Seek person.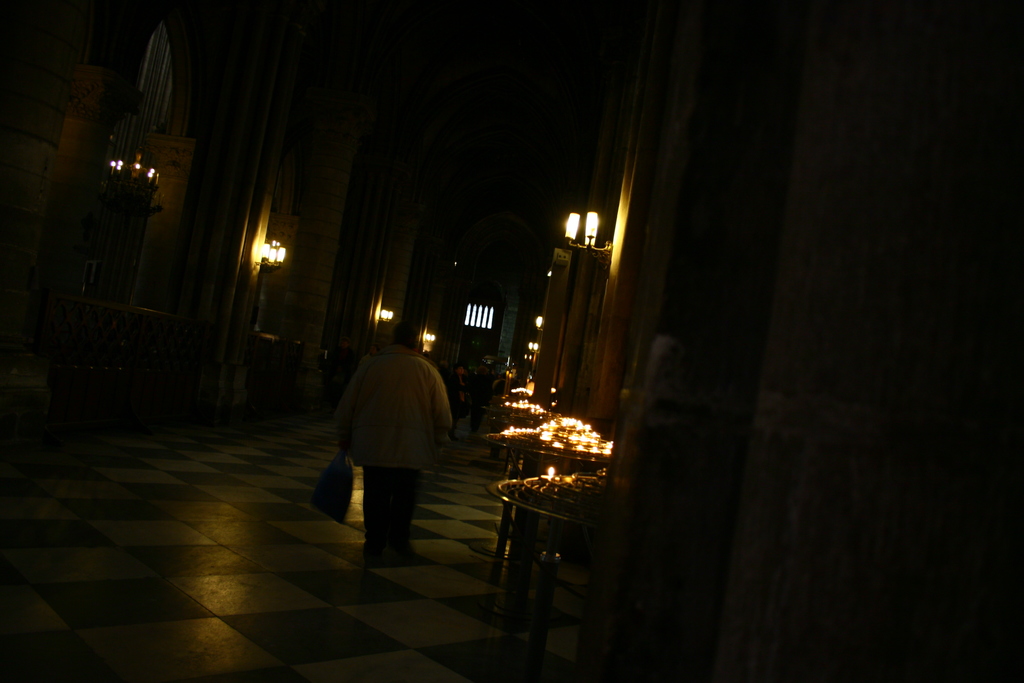
{"x1": 325, "y1": 321, "x2": 452, "y2": 569}.
